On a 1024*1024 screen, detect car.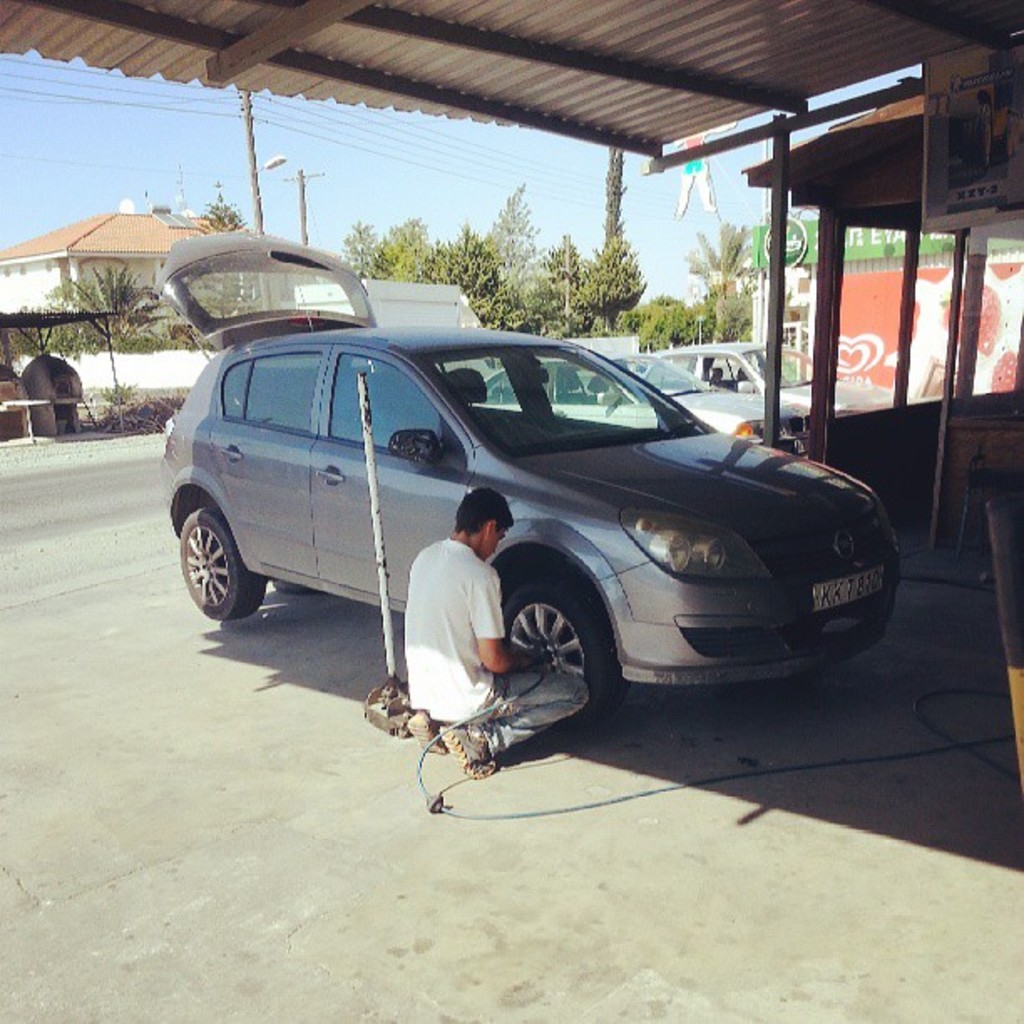
bbox=(472, 346, 815, 453).
